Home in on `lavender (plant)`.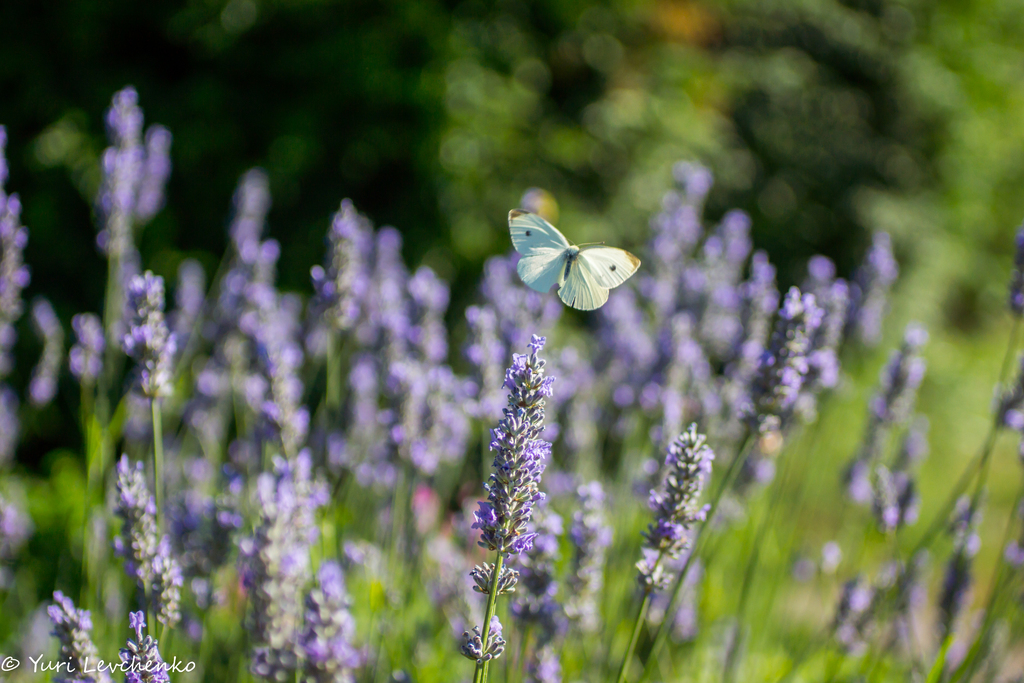
Homed in at rect(865, 420, 916, 573).
